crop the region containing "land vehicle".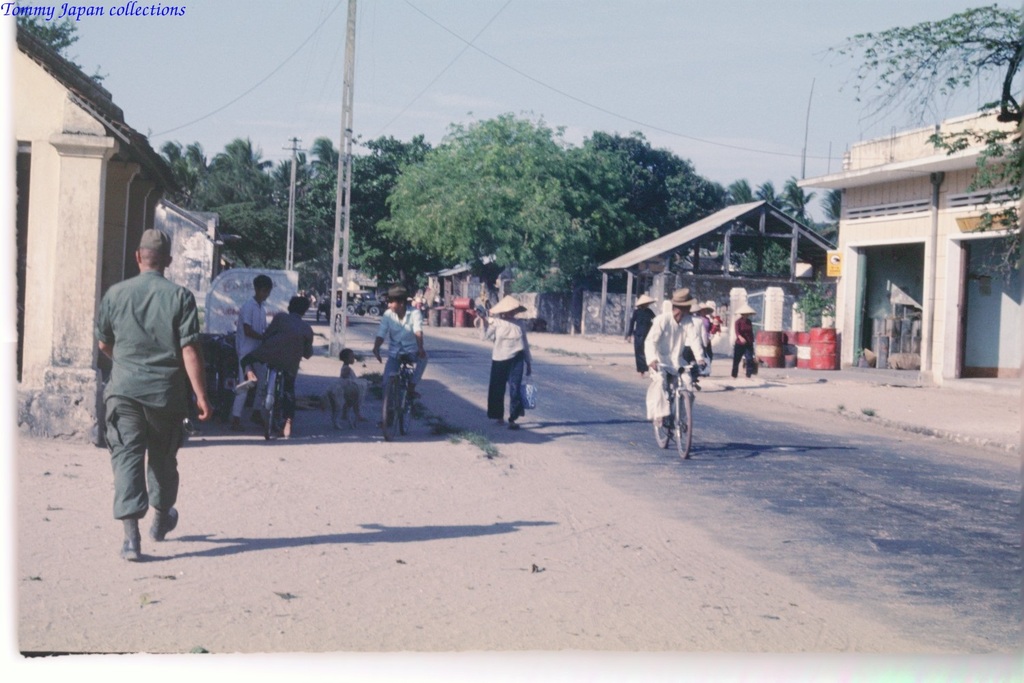
Crop region: <bbox>378, 350, 417, 441</bbox>.
